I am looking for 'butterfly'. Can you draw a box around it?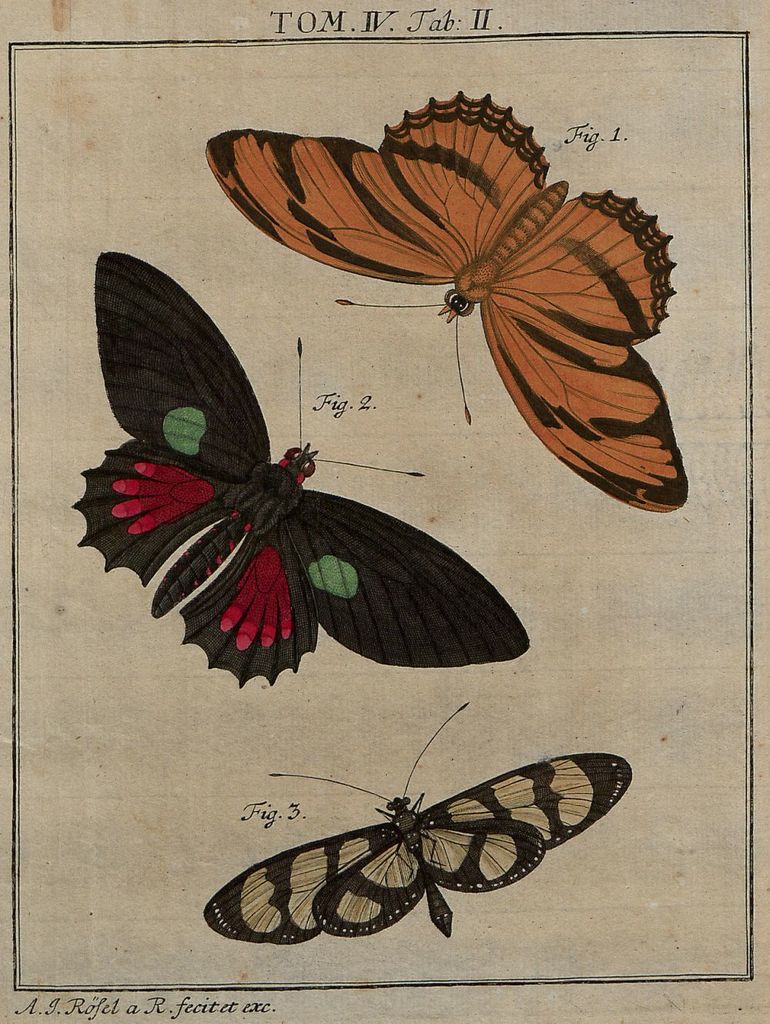
Sure, the bounding box is <region>194, 74, 695, 527</region>.
